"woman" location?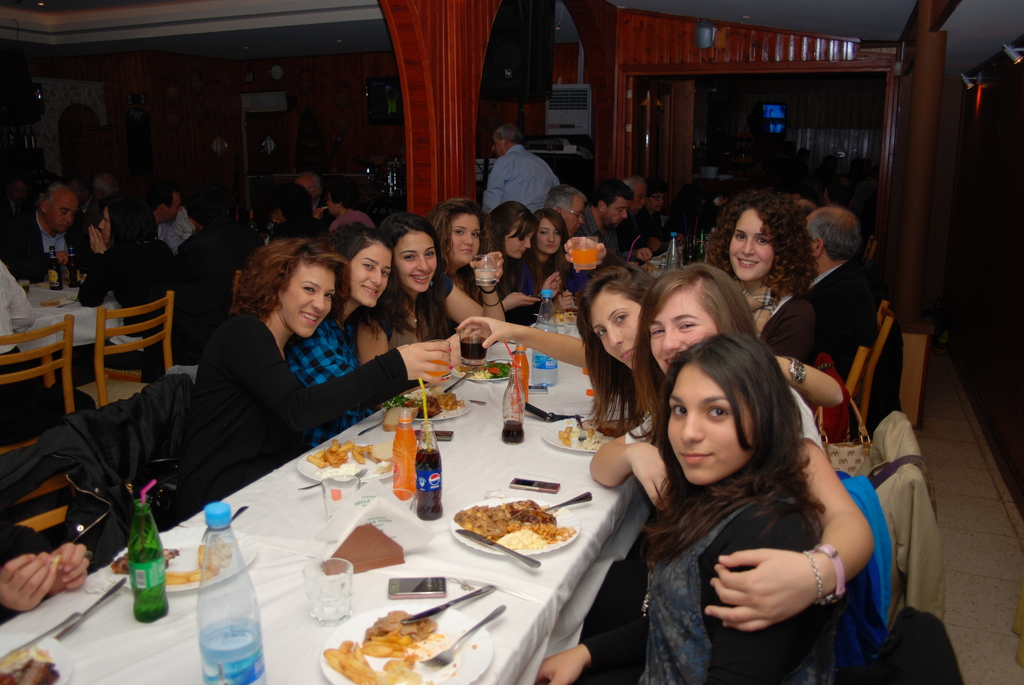
<bbox>522, 203, 586, 299</bbox>
